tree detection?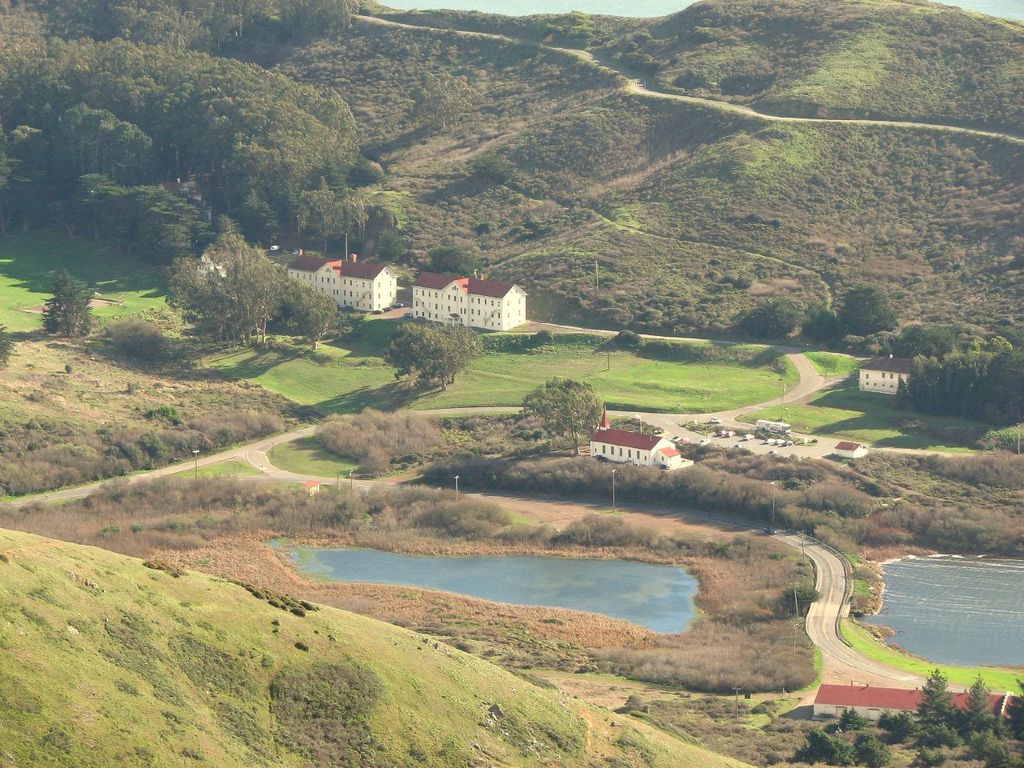
522 375 606 458
